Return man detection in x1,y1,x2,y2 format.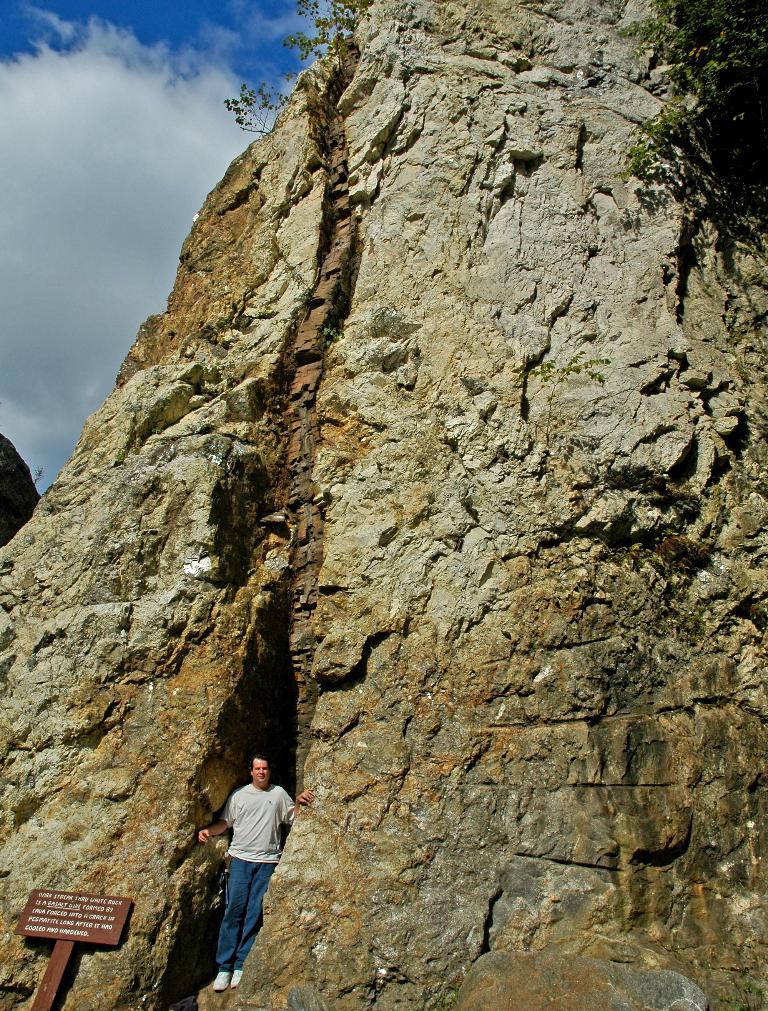
200,754,286,998.
